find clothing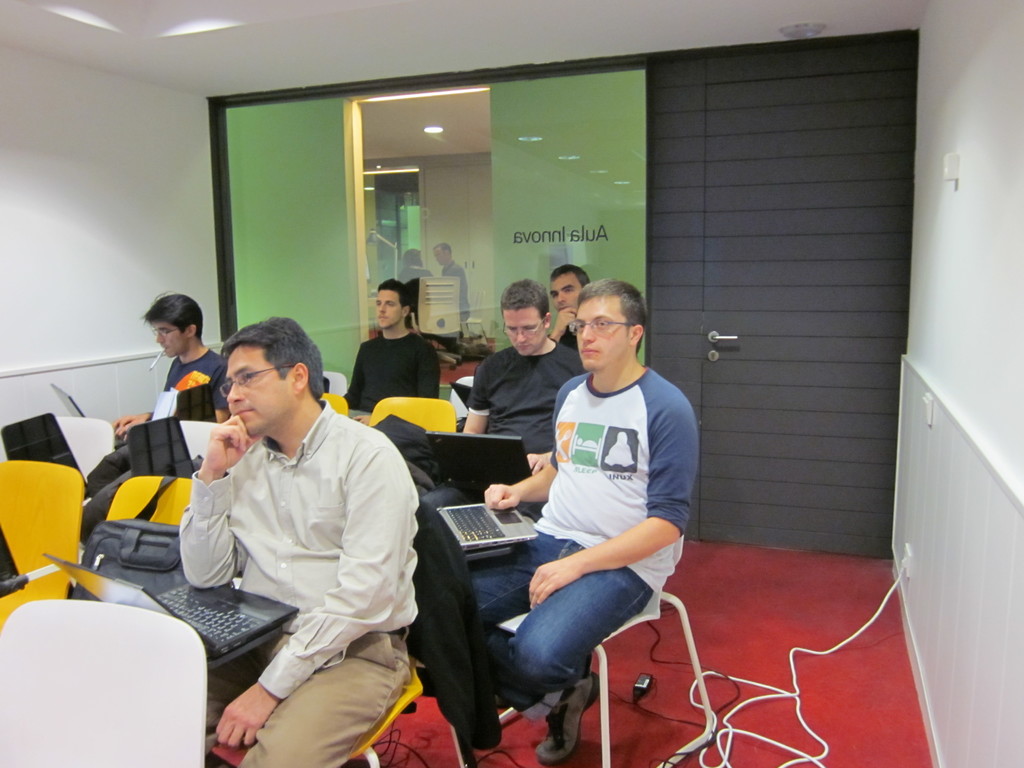
[554, 317, 575, 354]
